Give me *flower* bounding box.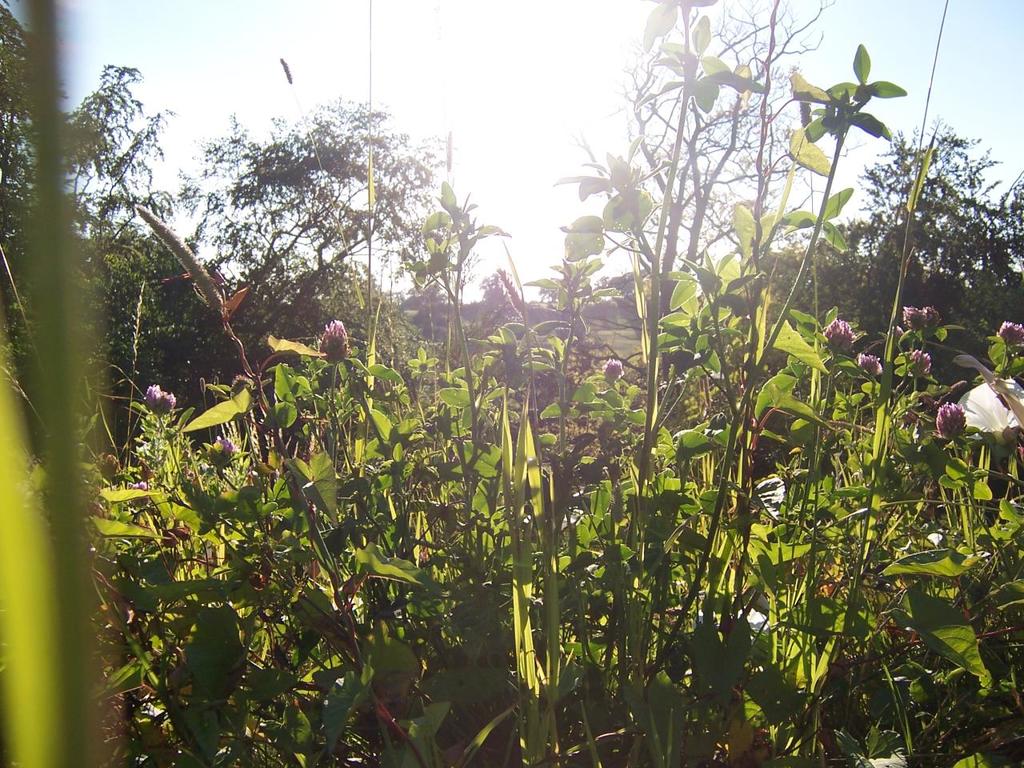
Rect(825, 320, 850, 348).
